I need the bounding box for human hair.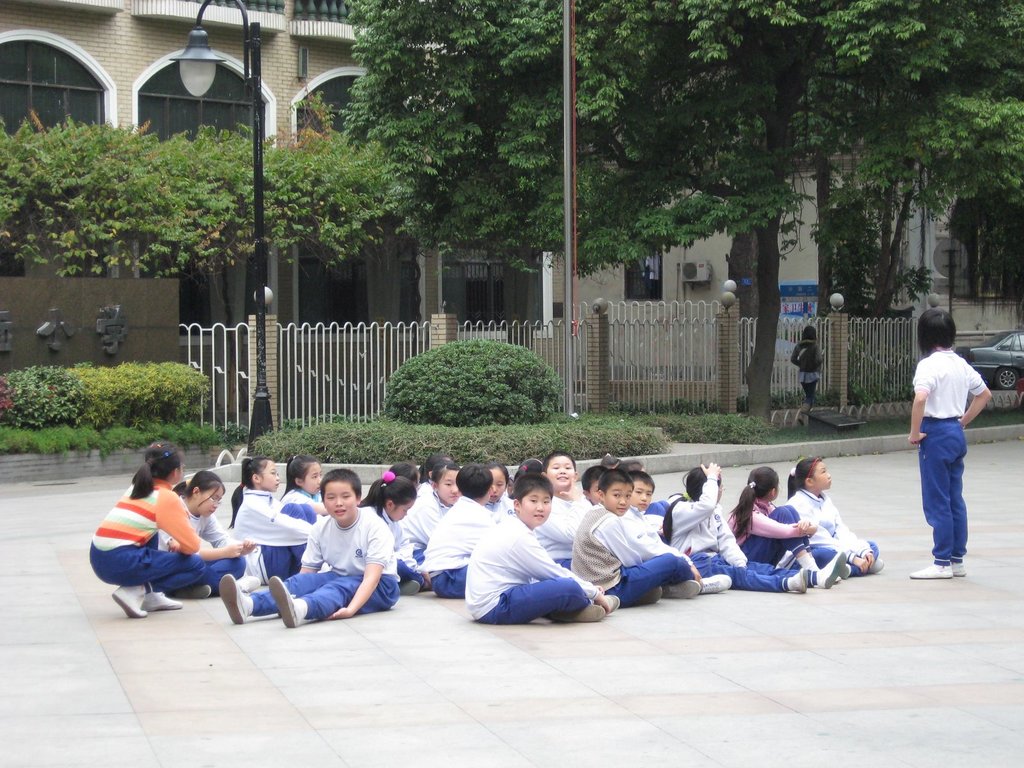
Here it is: 388/459/422/488.
